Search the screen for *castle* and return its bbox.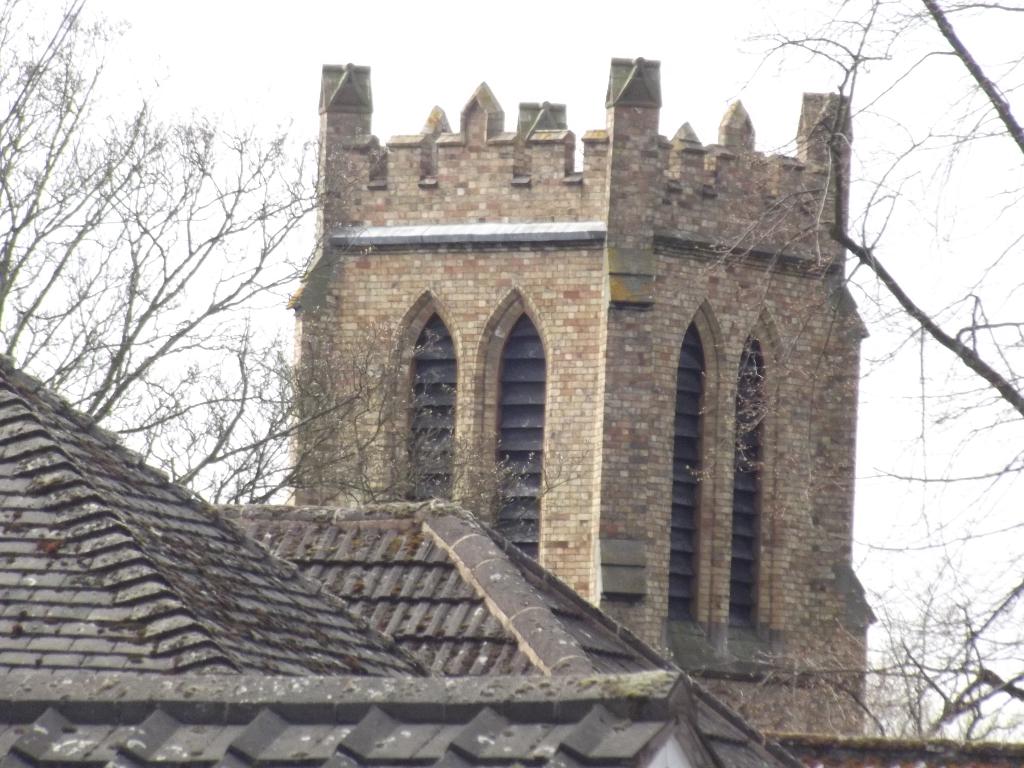
Found: locate(117, 0, 900, 732).
